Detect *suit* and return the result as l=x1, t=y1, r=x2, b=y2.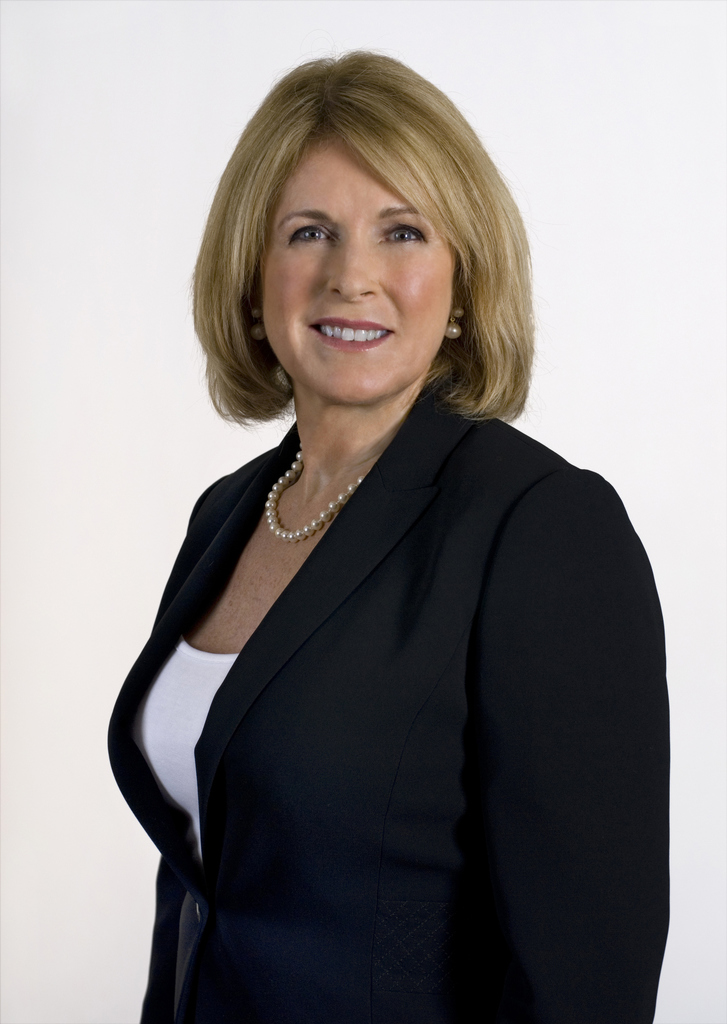
l=81, t=271, r=687, b=1011.
